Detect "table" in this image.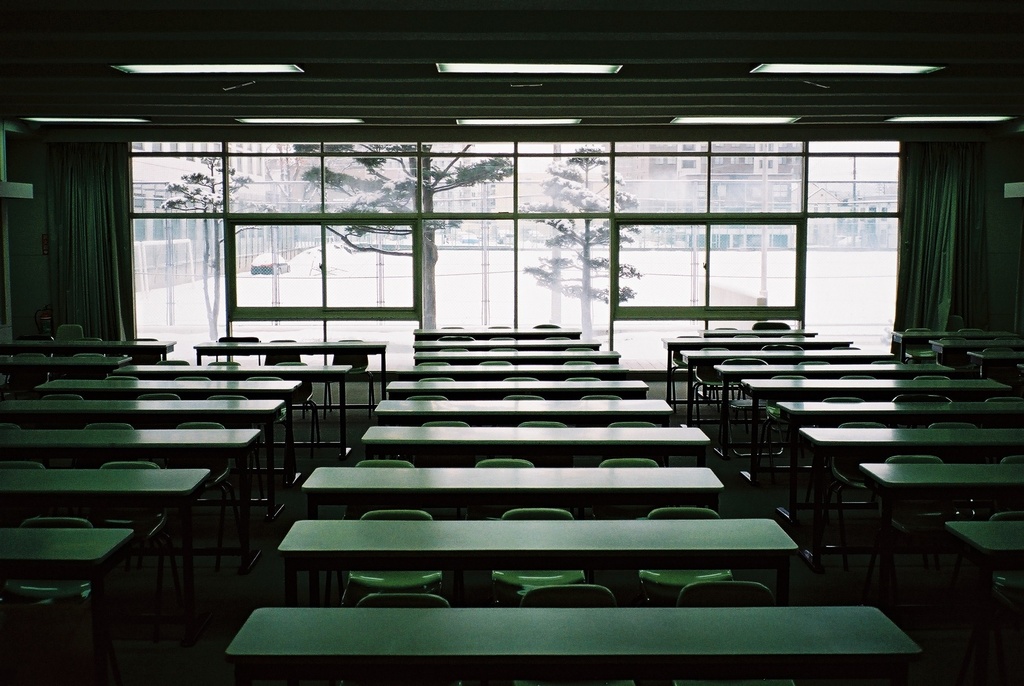
Detection: (x1=0, y1=525, x2=148, y2=685).
